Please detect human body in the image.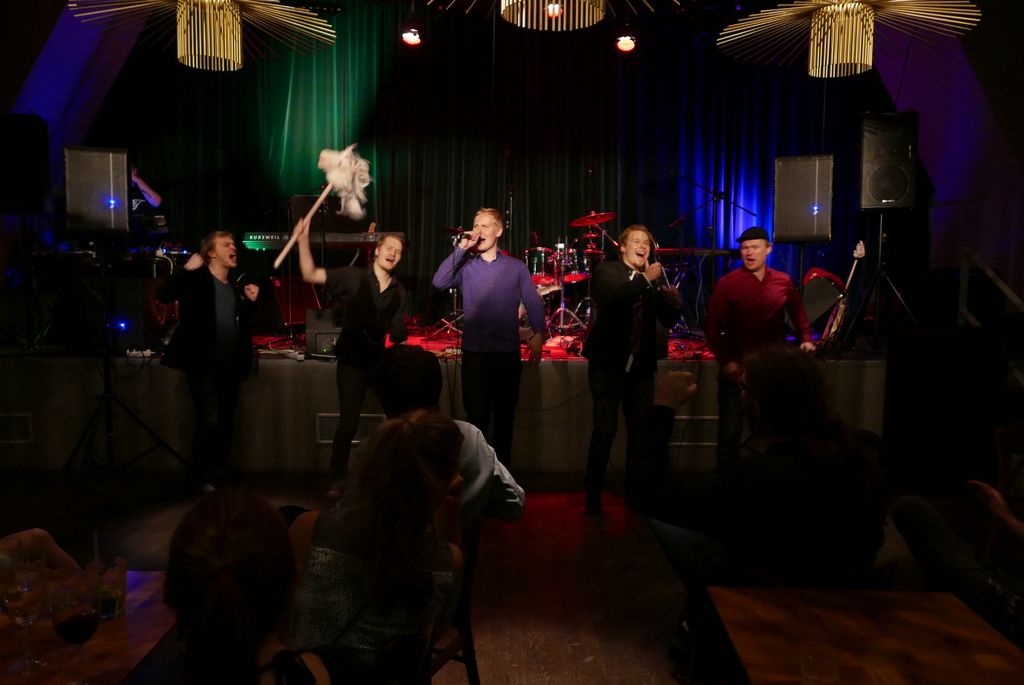
BBox(424, 195, 546, 479).
